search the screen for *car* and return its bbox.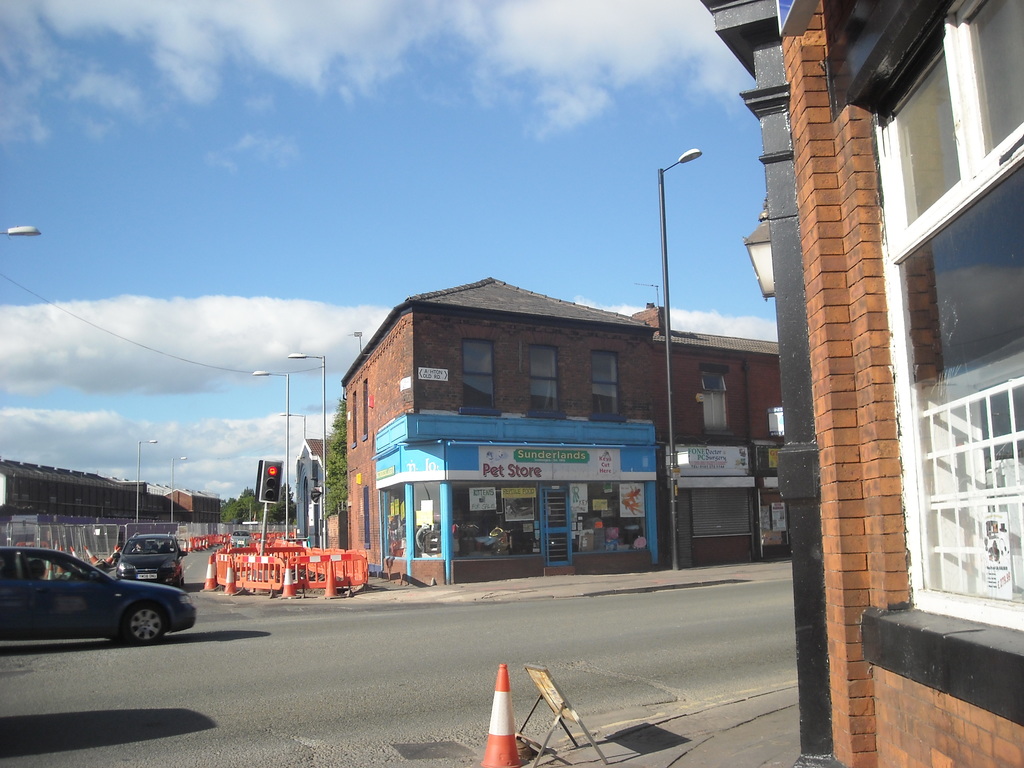
Found: <box>0,549,193,671</box>.
